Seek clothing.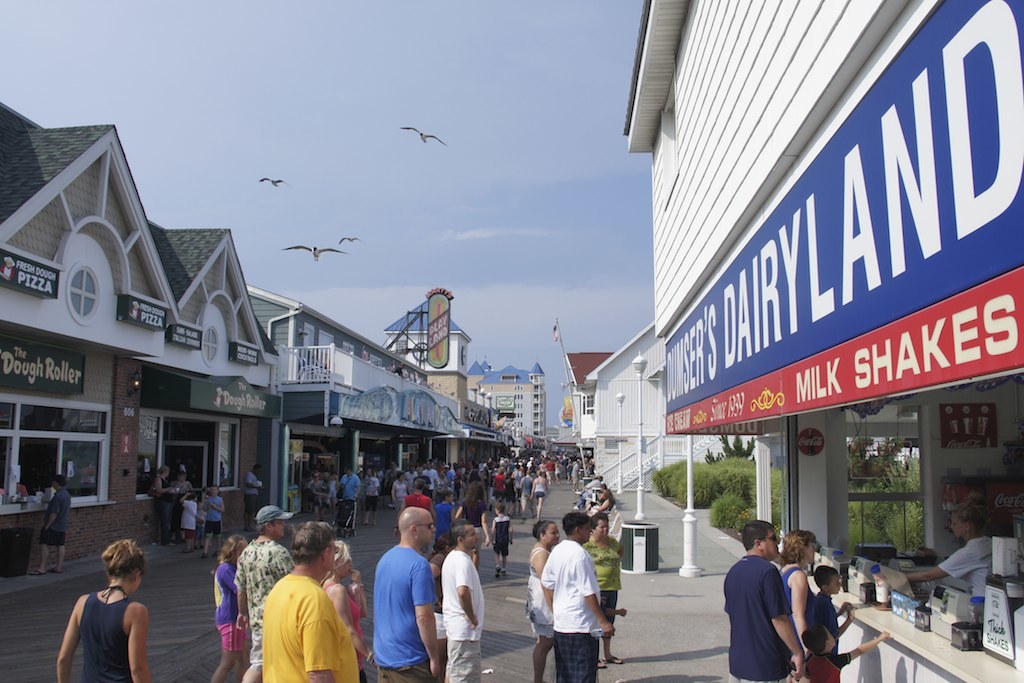
[left=539, top=540, right=600, bottom=682].
